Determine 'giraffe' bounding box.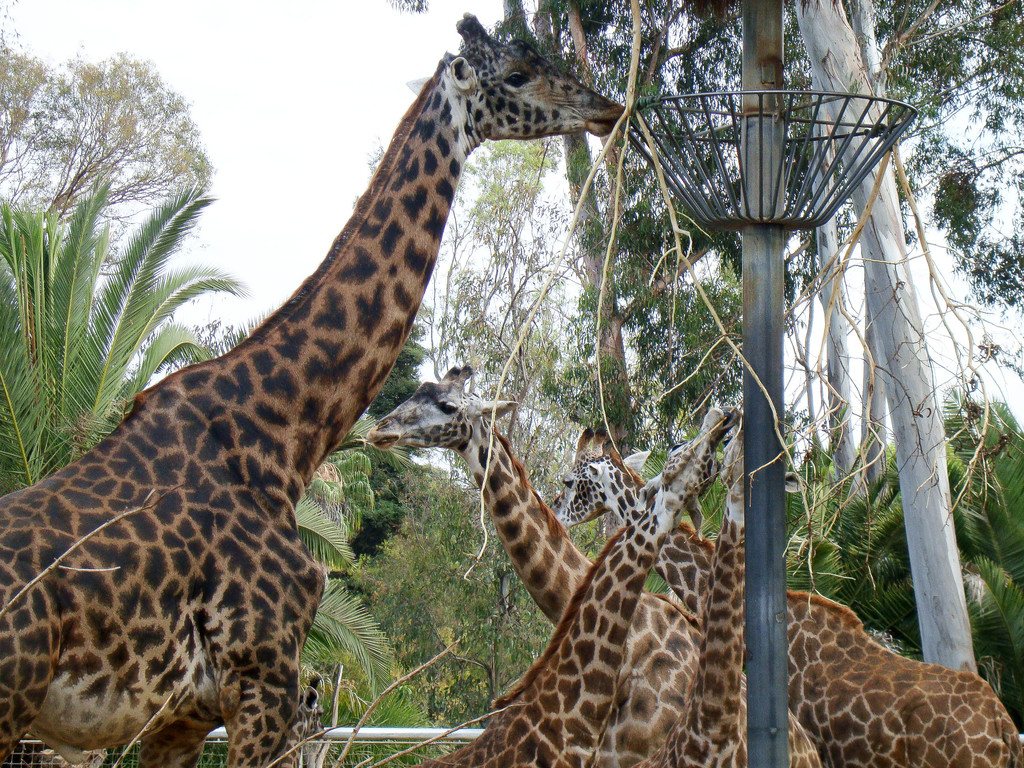
Determined: x1=650 y1=410 x2=828 y2=764.
